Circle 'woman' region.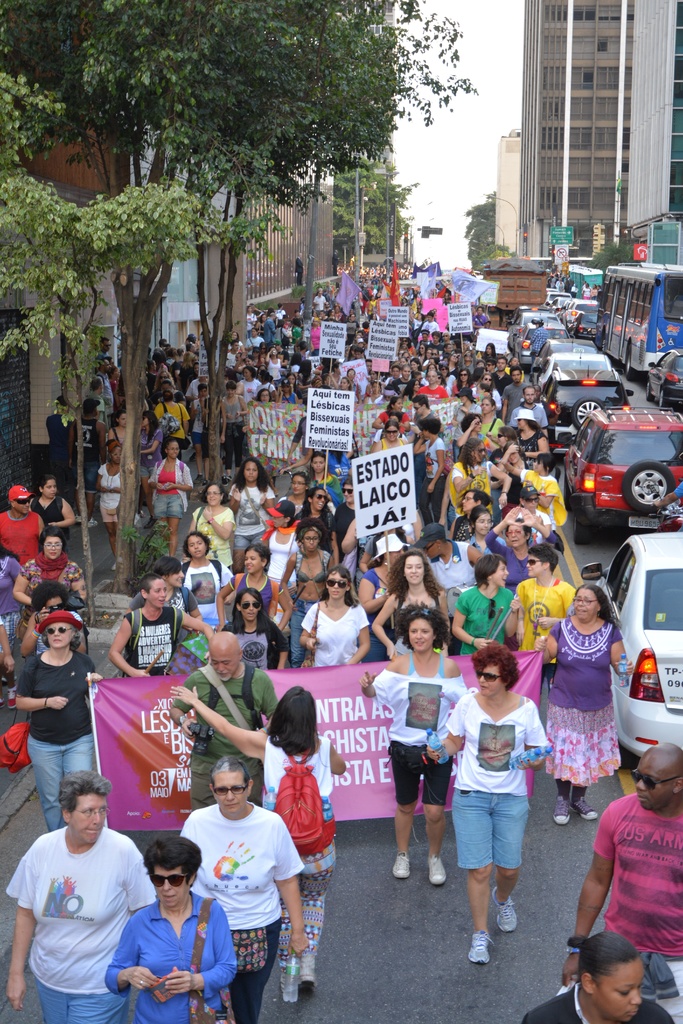
Region: (left=343, top=312, right=359, bottom=337).
